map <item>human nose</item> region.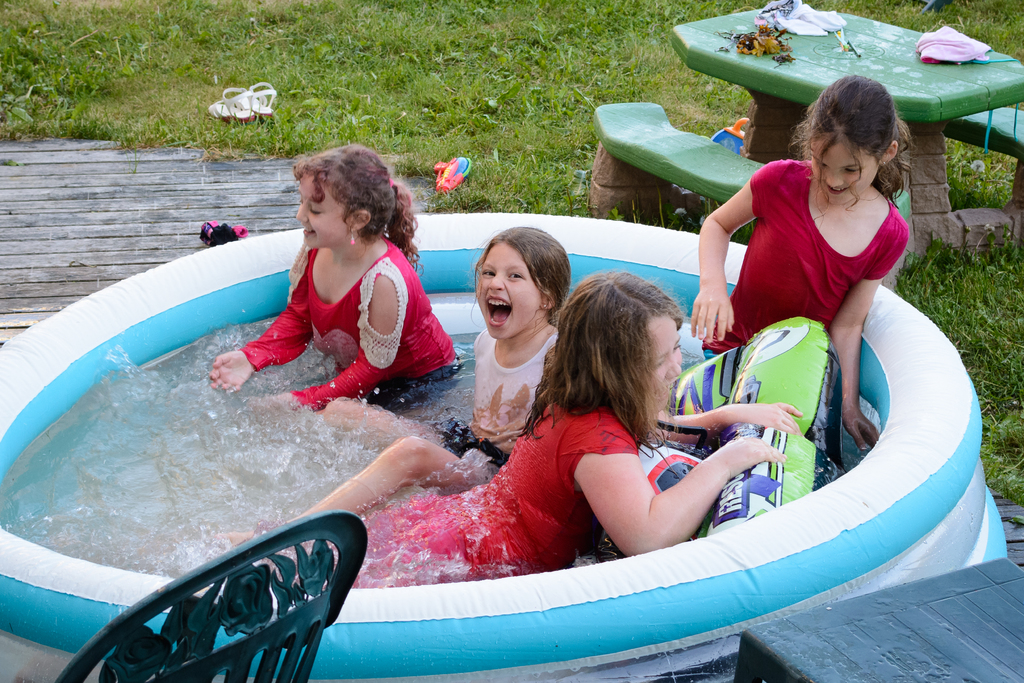
Mapped to select_region(666, 349, 682, 381).
